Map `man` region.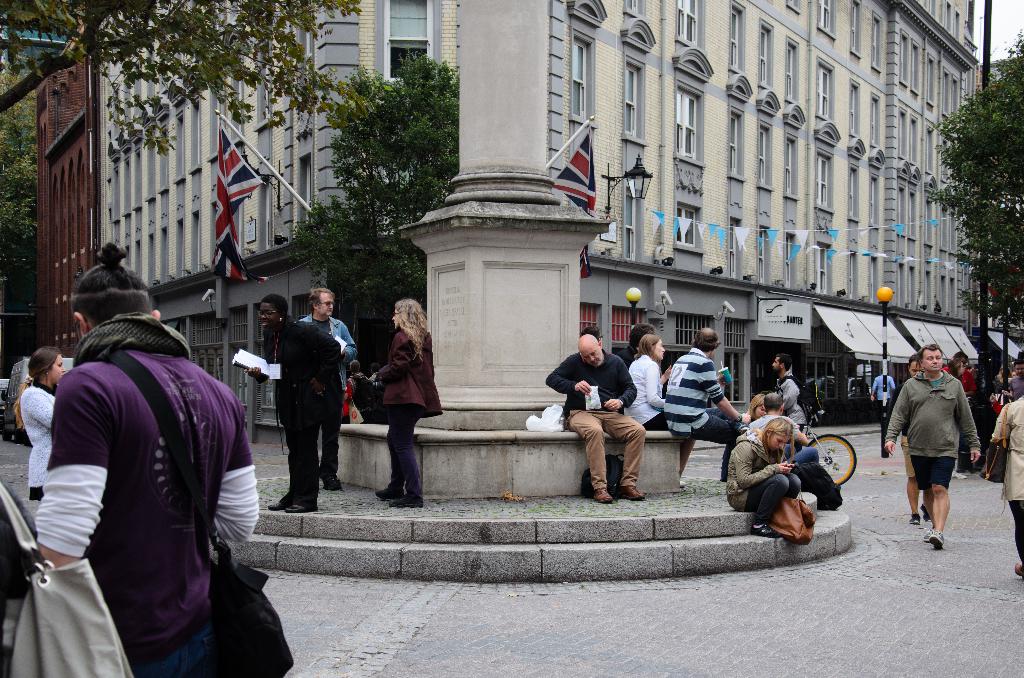
Mapped to 749:389:804:436.
